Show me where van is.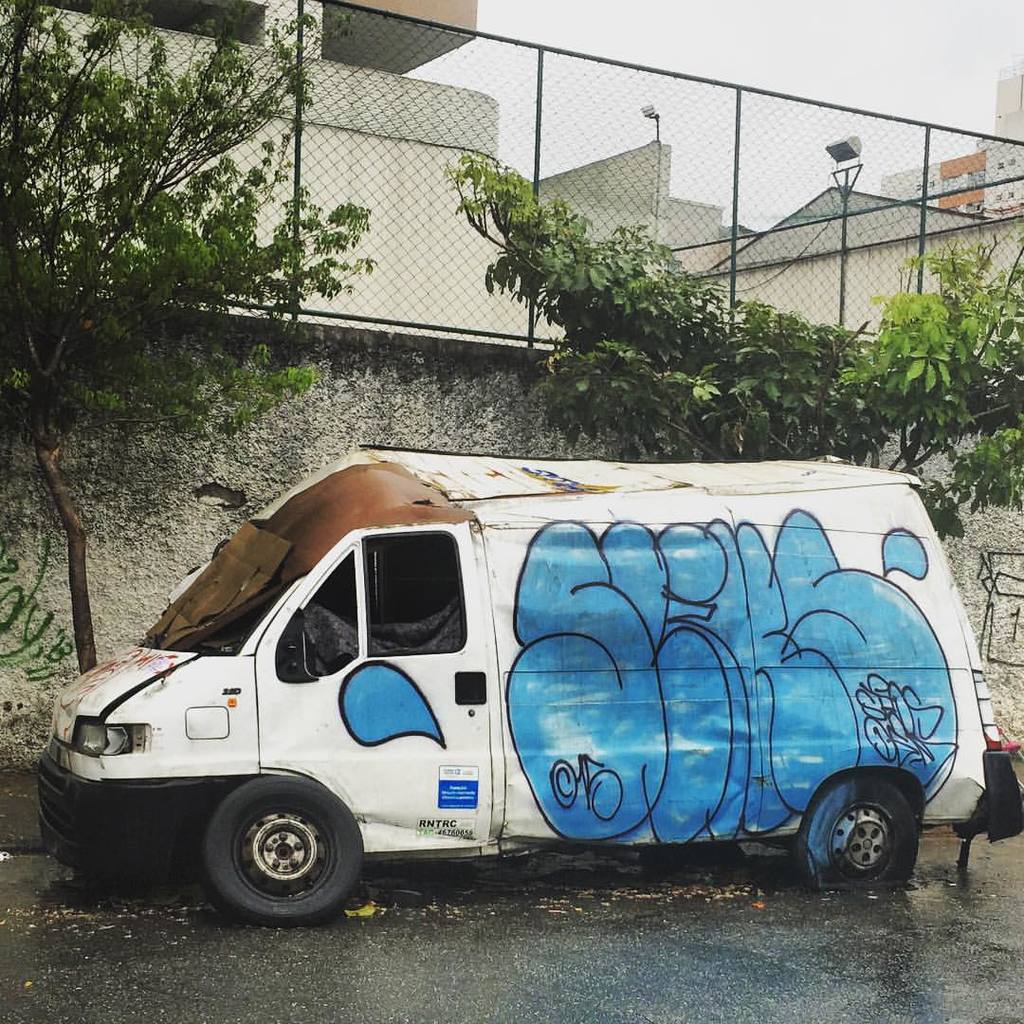
van is at region(31, 439, 1023, 931).
